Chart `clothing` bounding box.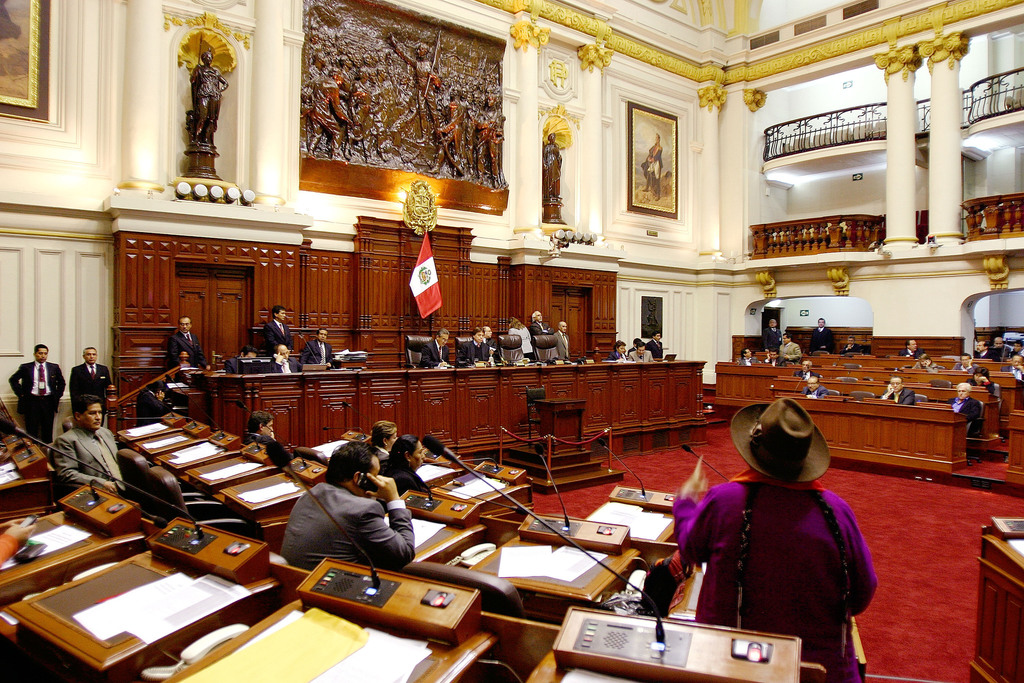
Charted: l=679, t=418, r=878, b=676.
